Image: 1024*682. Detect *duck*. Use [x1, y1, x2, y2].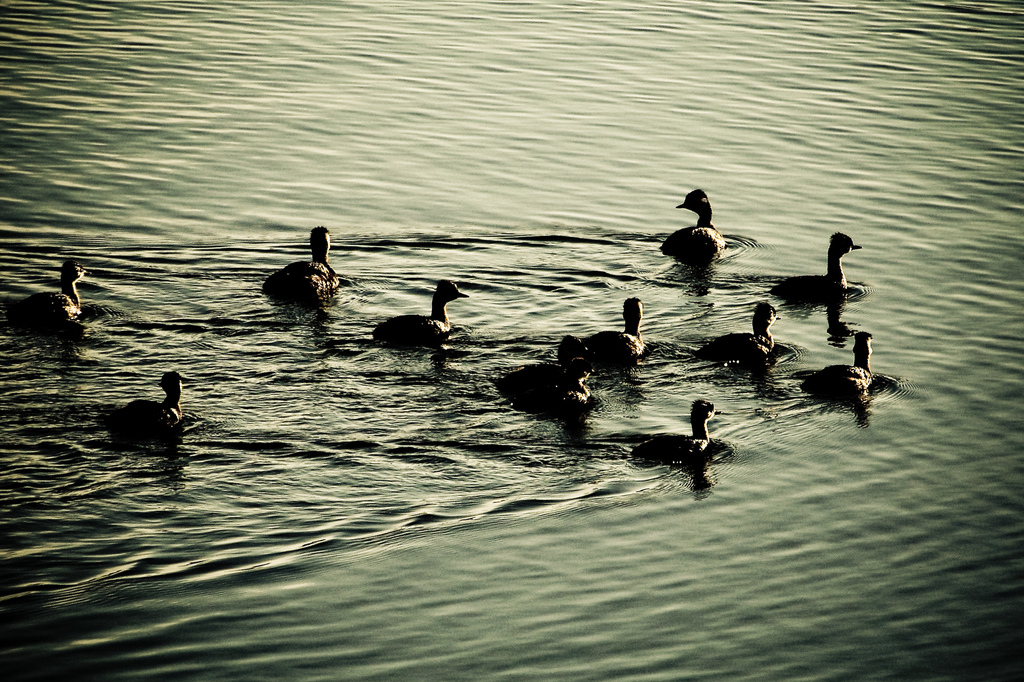
[656, 189, 746, 259].
